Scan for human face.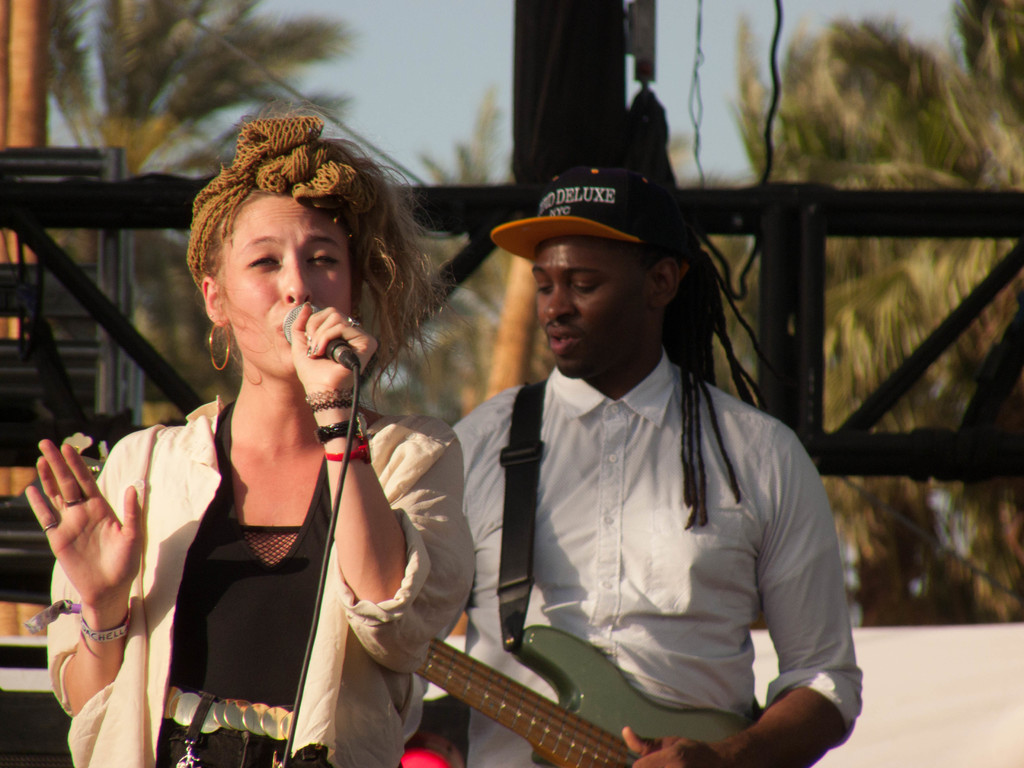
Scan result: detection(220, 192, 350, 373).
